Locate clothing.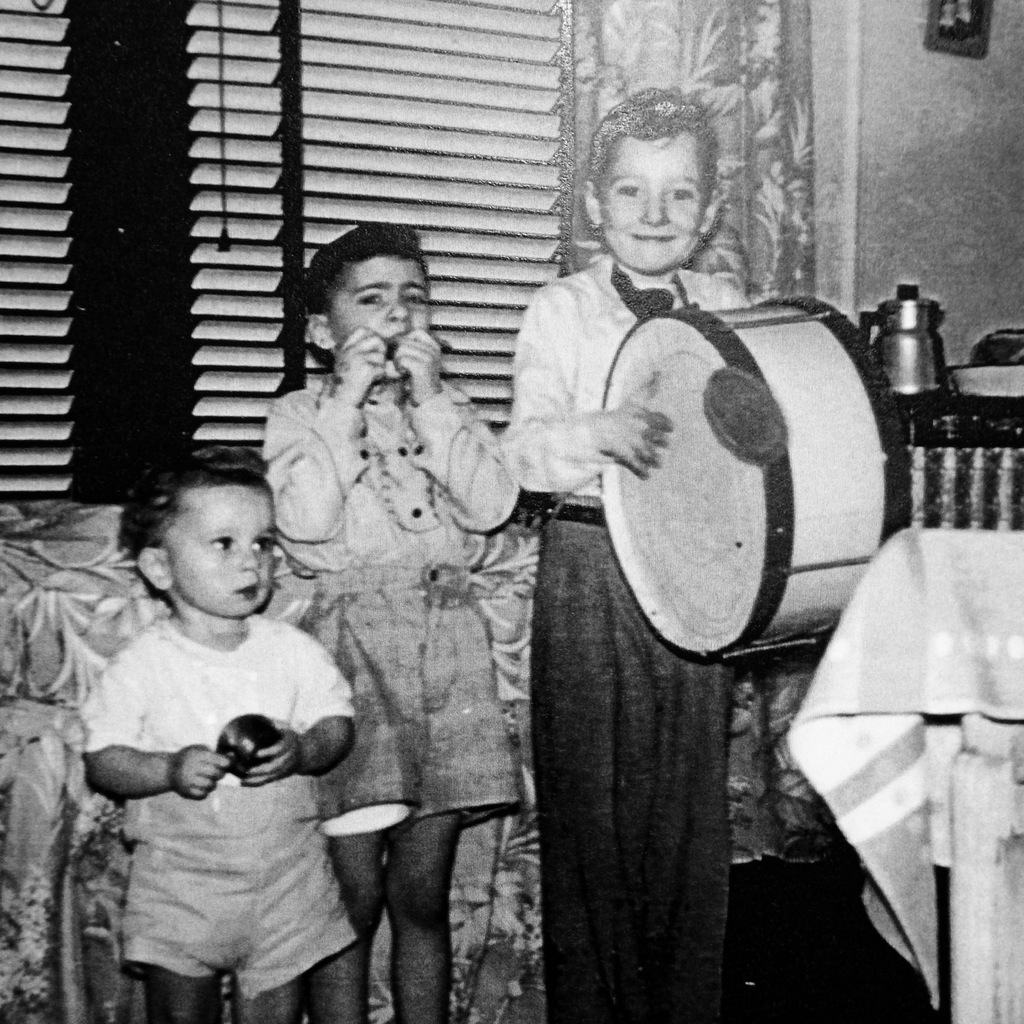
Bounding box: [494,249,755,1023].
